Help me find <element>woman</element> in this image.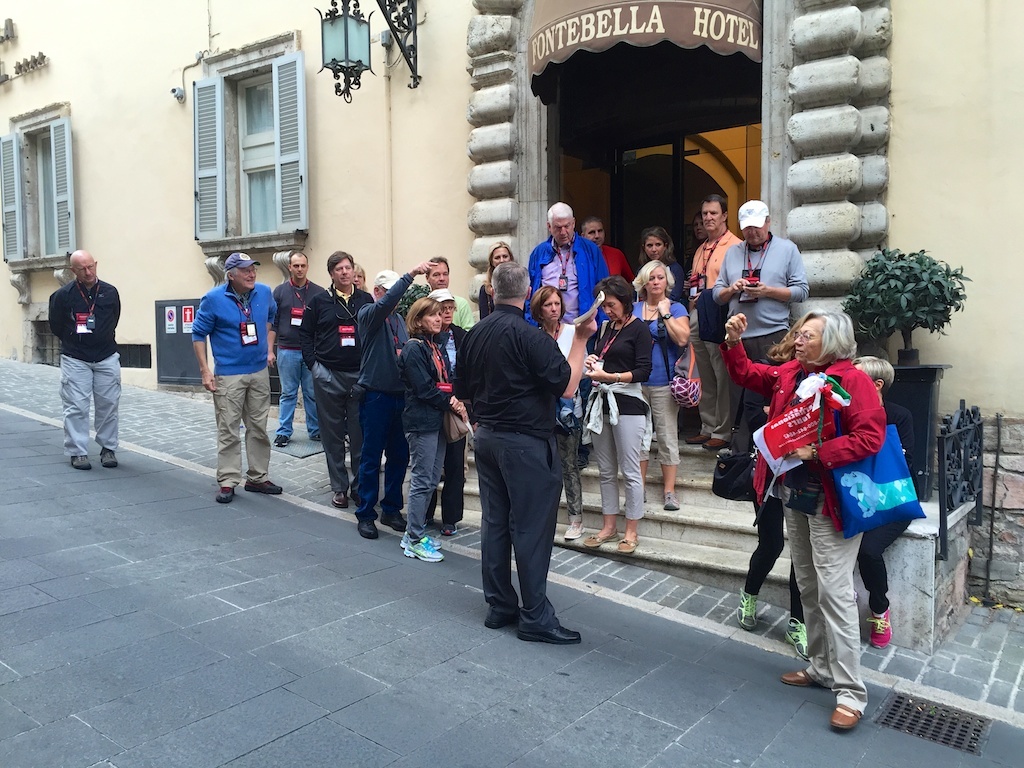
Found it: (x1=581, y1=274, x2=654, y2=553).
